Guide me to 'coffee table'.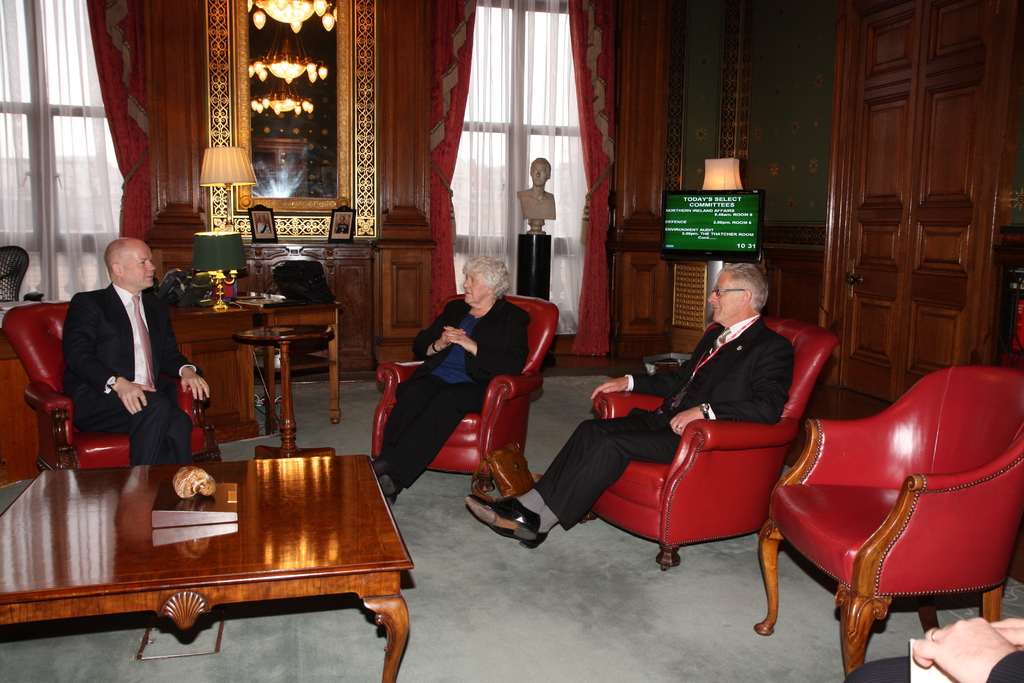
Guidance: [left=0, top=454, right=417, bottom=682].
